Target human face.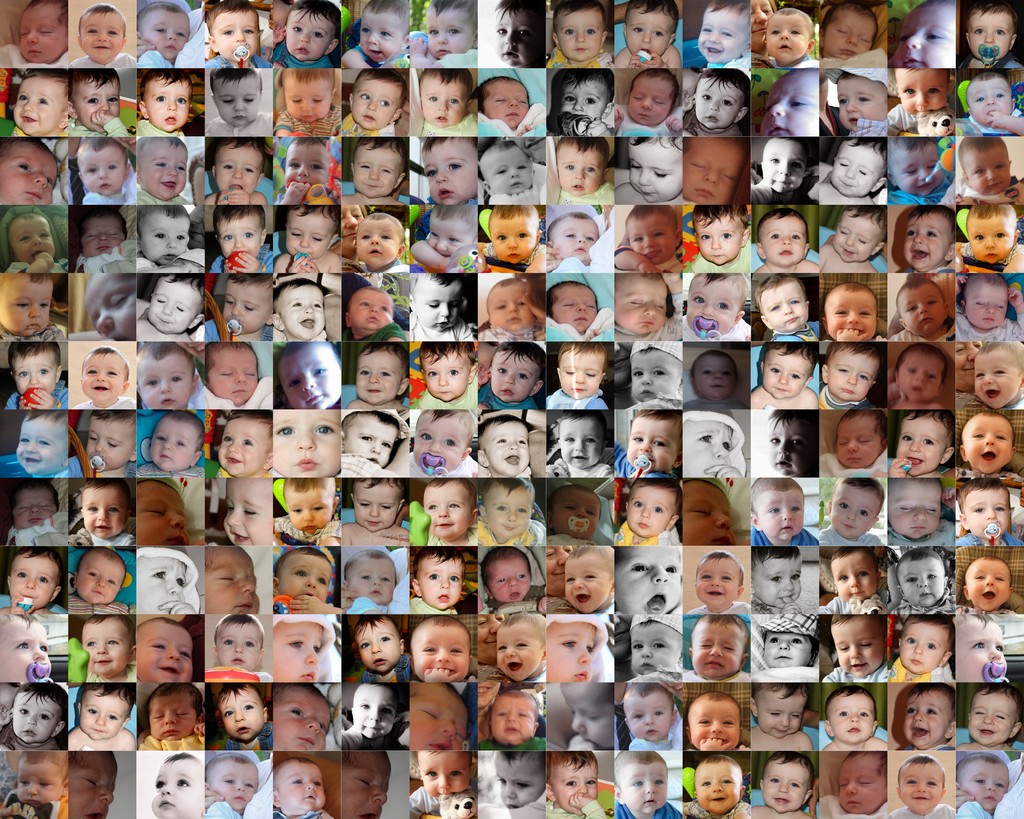
Target region: bbox(625, 690, 671, 741).
